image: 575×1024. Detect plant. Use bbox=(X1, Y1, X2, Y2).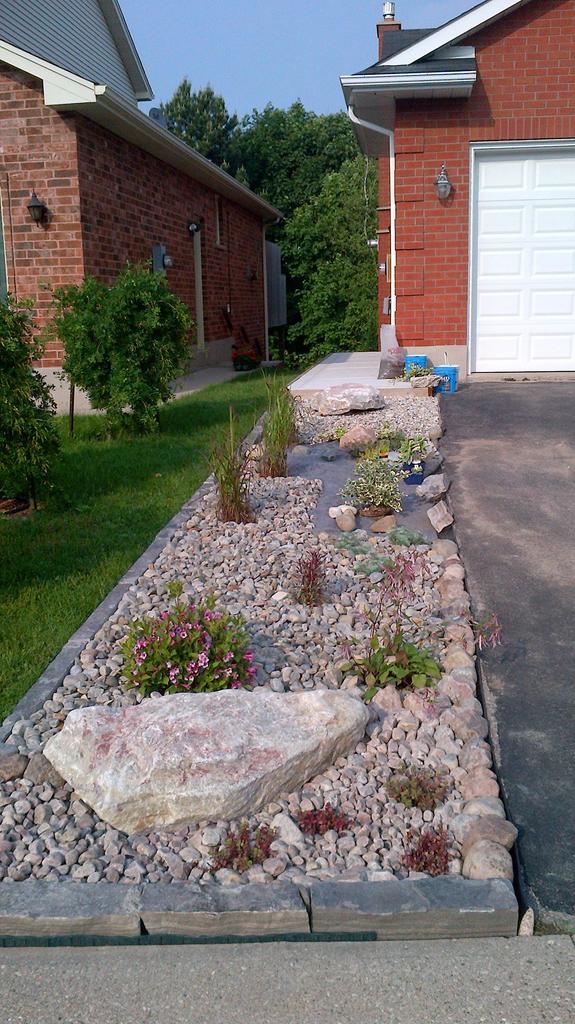
bbox=(45, 257, 201, 428).
